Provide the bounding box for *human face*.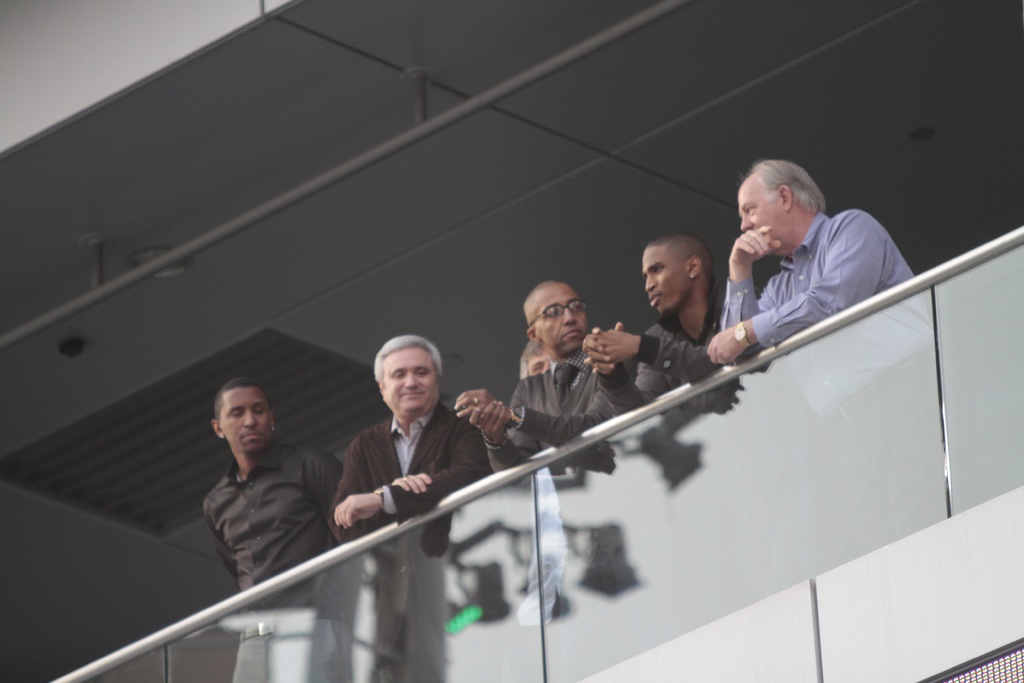
rect(378, 343, 440, 415).
